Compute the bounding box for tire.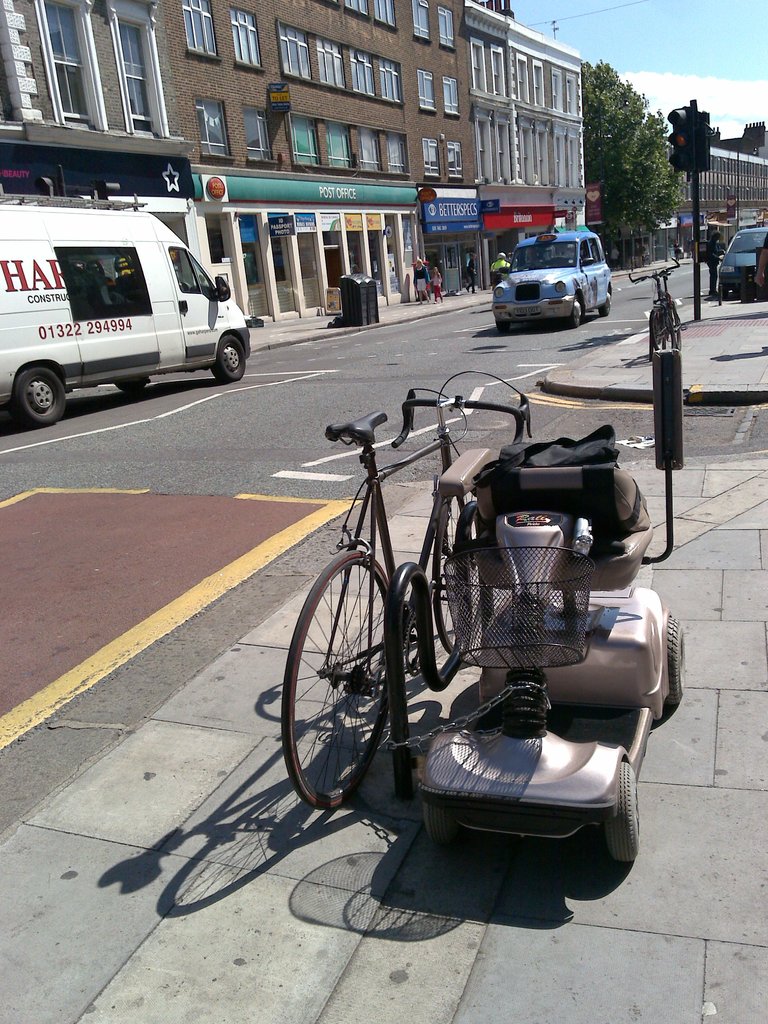
bbox(287, 564, 401, 824).
